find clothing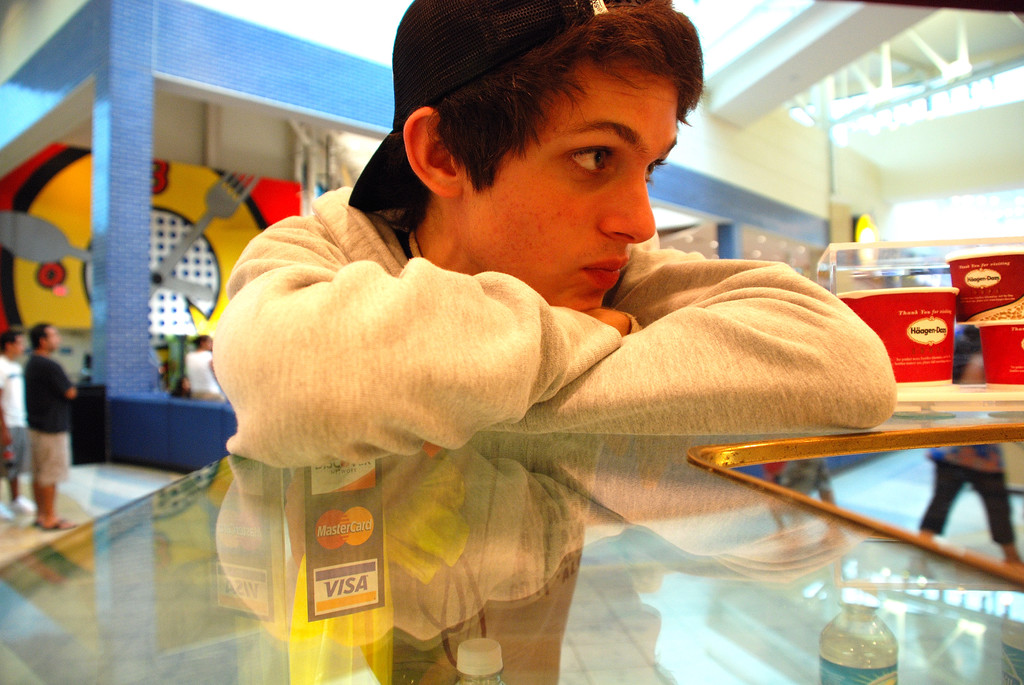
(left=0, top=355, right=32, bottom=477)
